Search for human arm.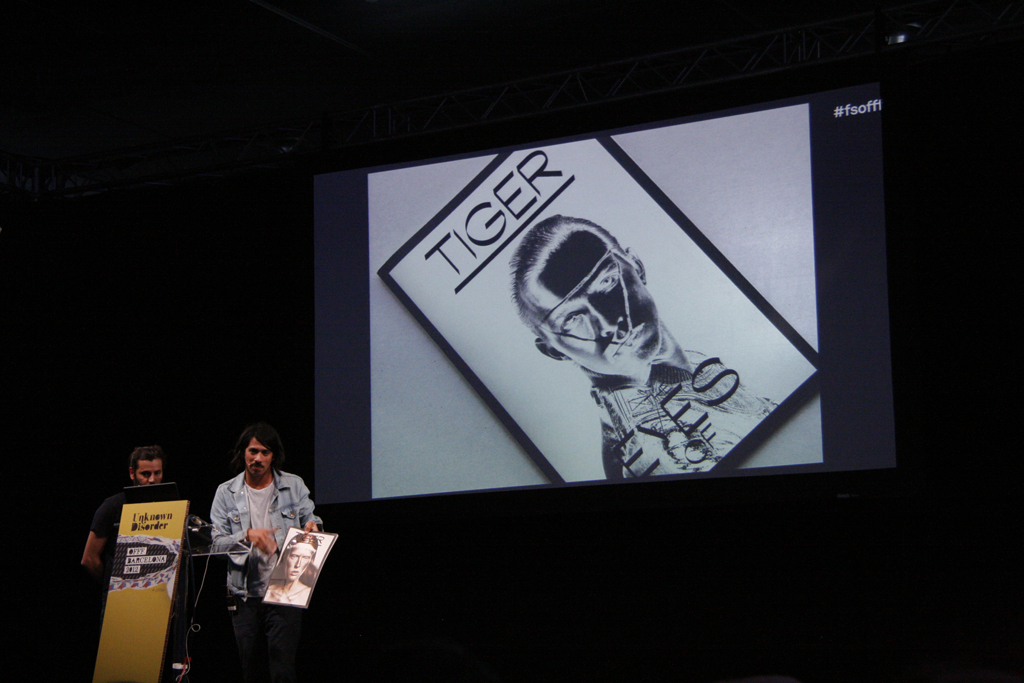
Found at {"x1": 77, "y1": 499, "x2": 115, "y2": 570}.
